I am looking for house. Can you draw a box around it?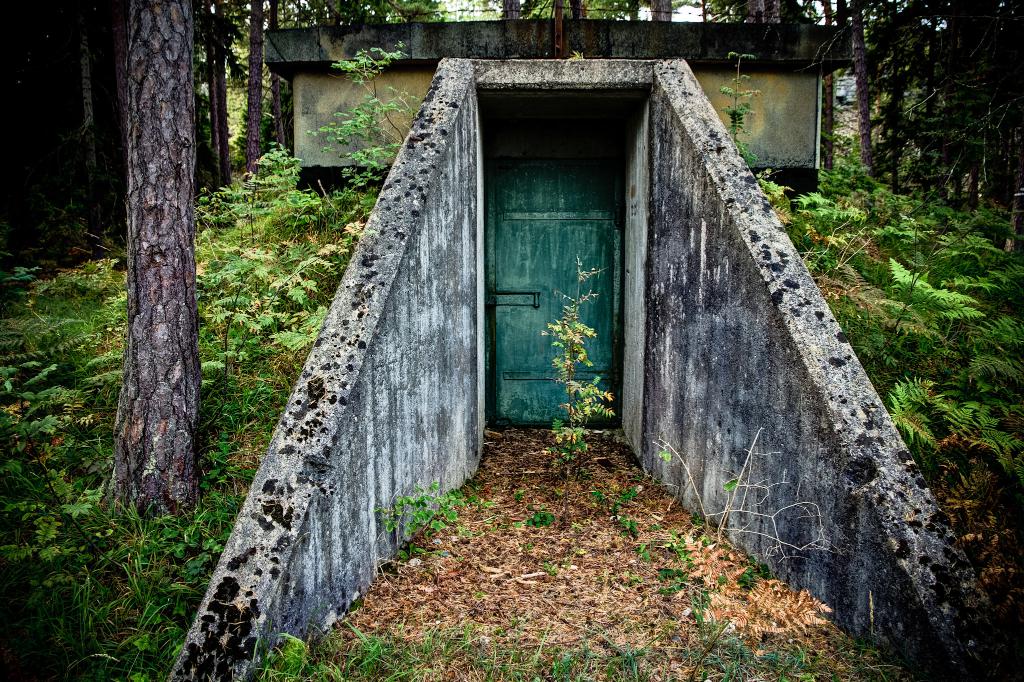
Sure, the bounding box is (x1=266, y1=15, x2=850, y2=429).
